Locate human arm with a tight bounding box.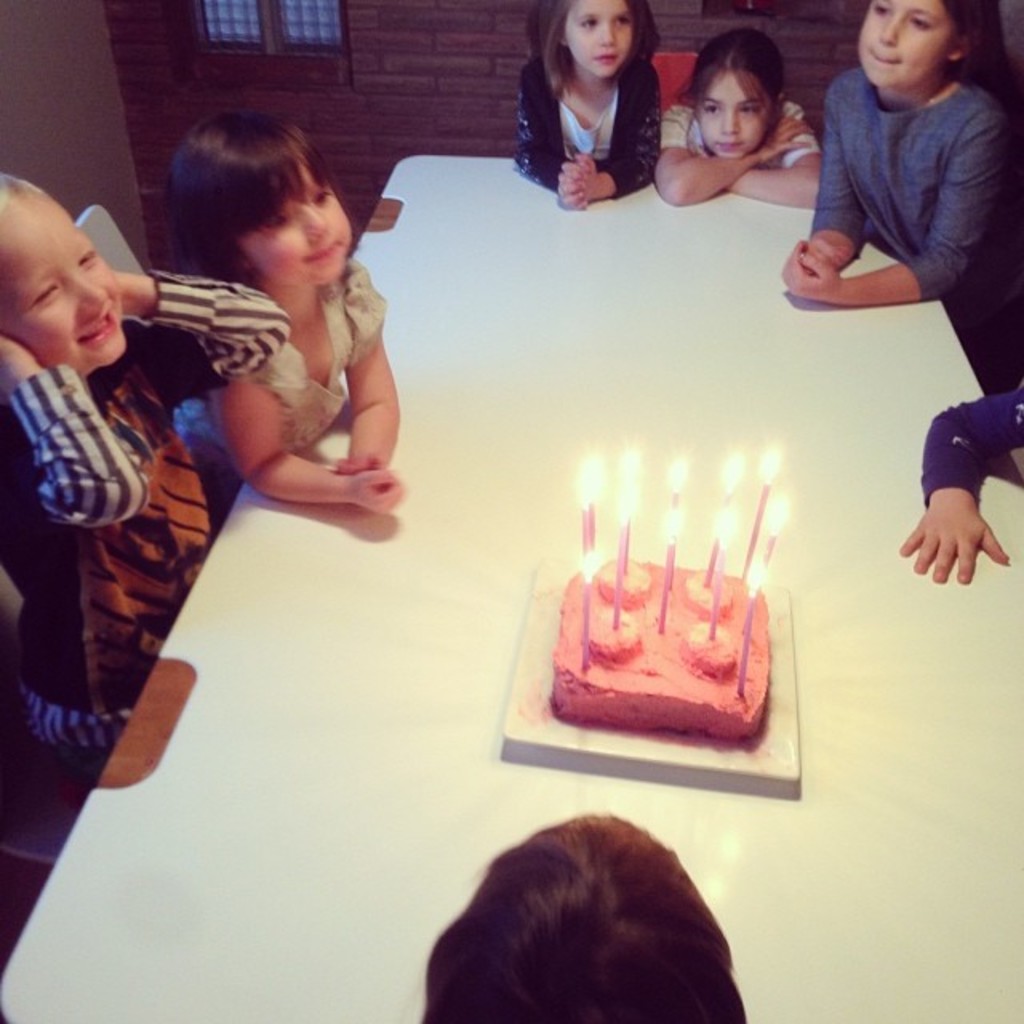
bbox(112, 264, 296, 410).
